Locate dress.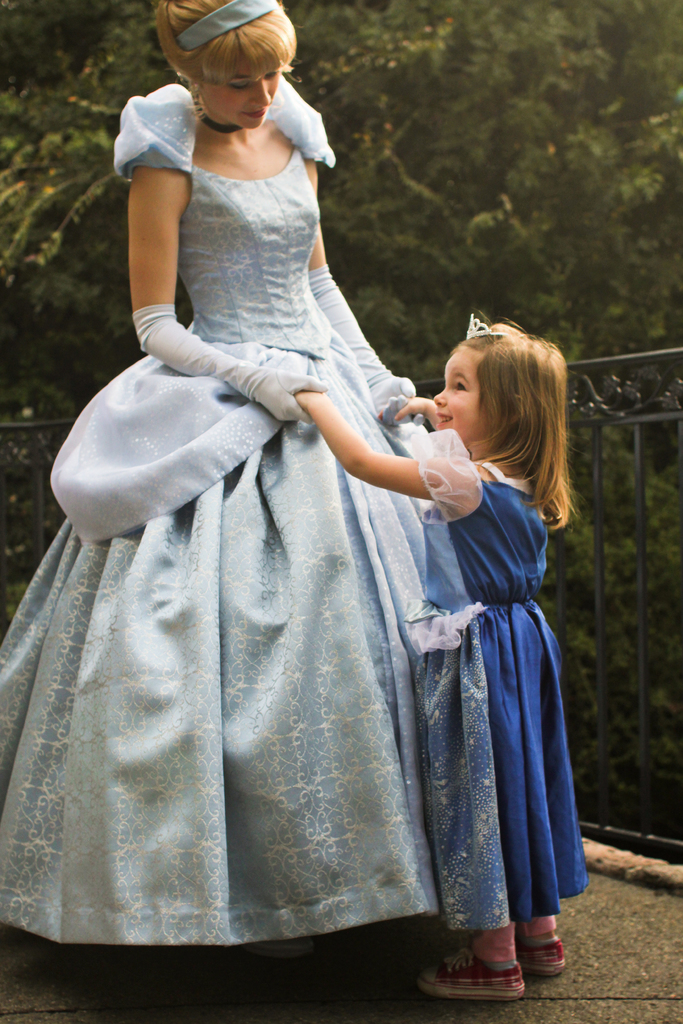
Bounding box: BBox(400, 420, 591, 914).
